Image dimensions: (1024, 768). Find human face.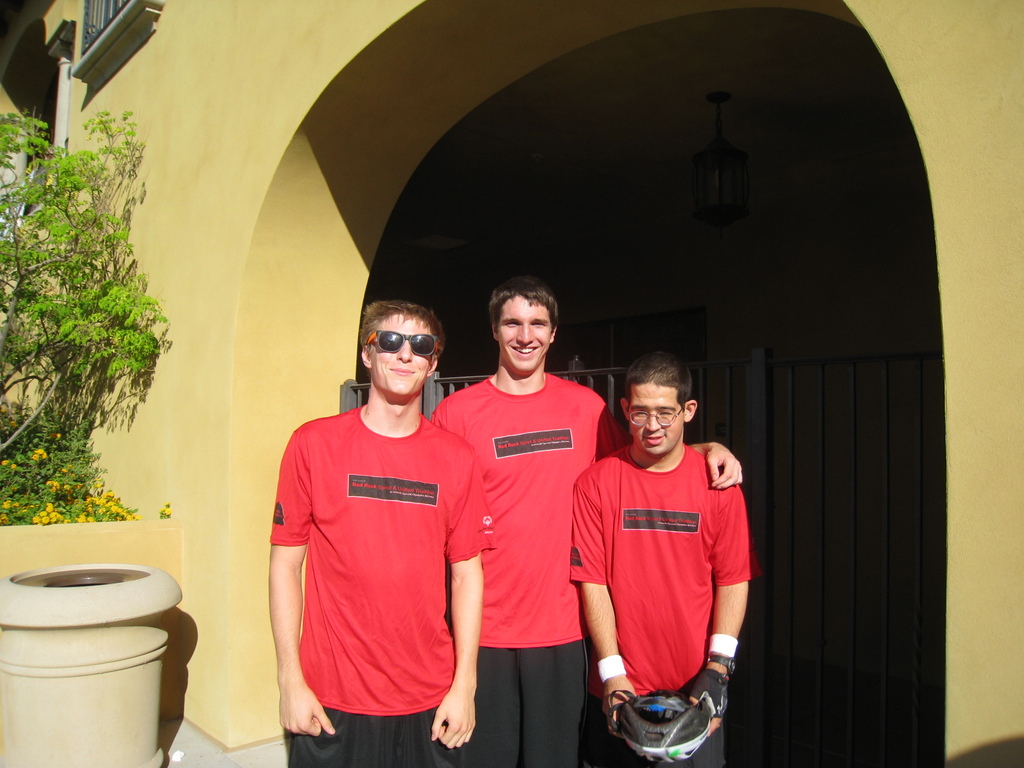
pyautogui.locateOnScreen(492, 290, 553, 372).
